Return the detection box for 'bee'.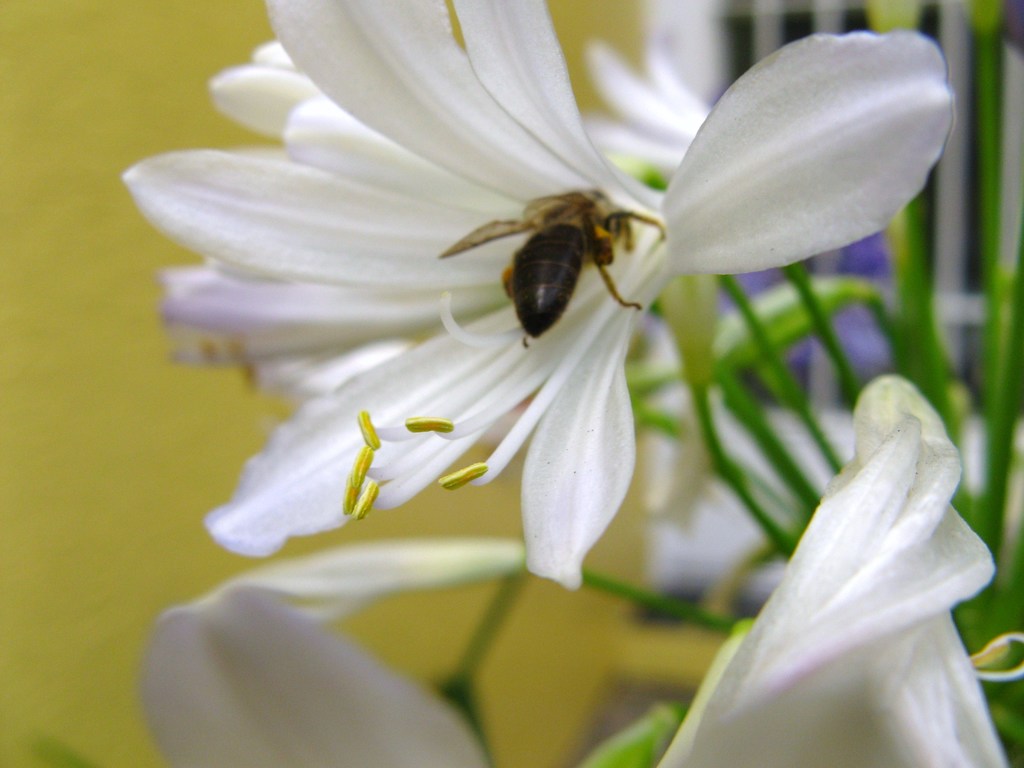
box(440, 173, 658, 347).
